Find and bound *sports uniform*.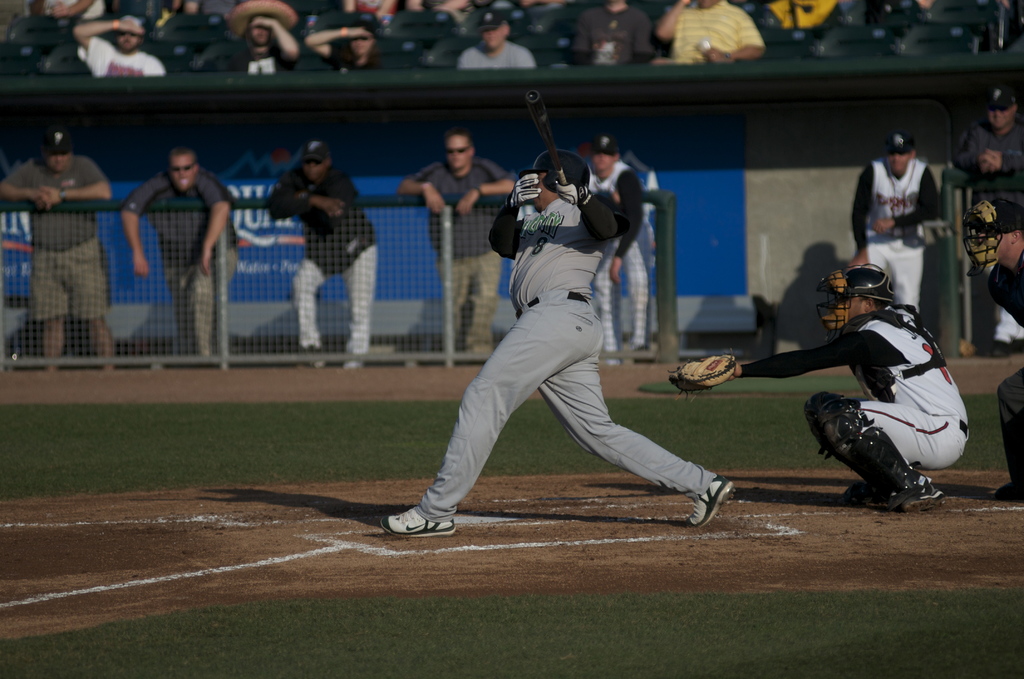
Bound: (396,140,739,523).
